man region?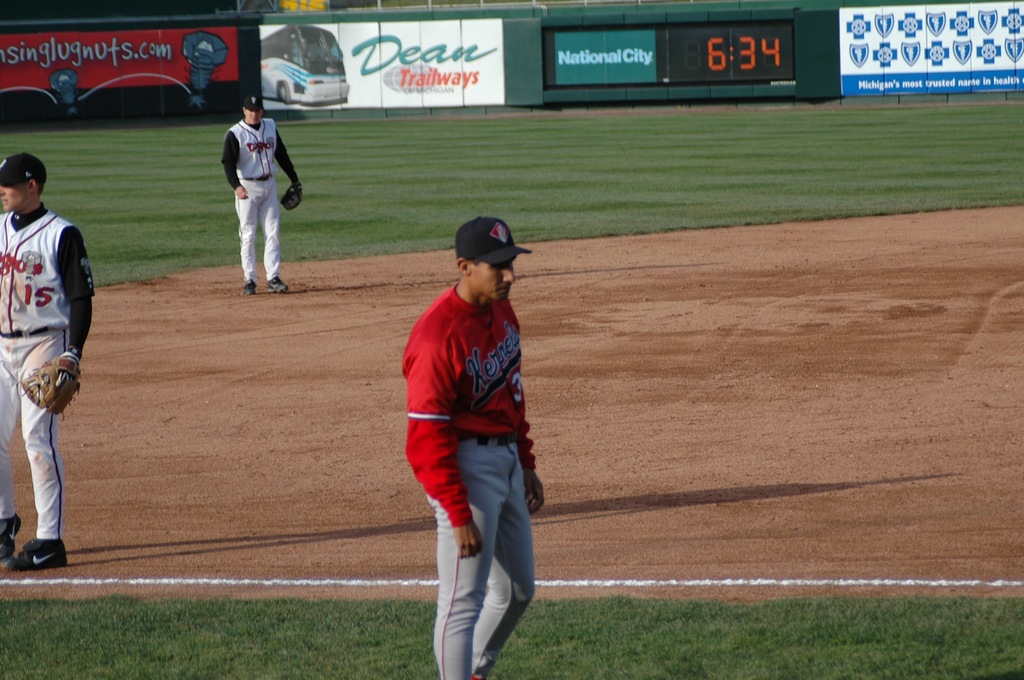
{"x1": 0, "y1": 150, "x2": 99, "y2": 570}
